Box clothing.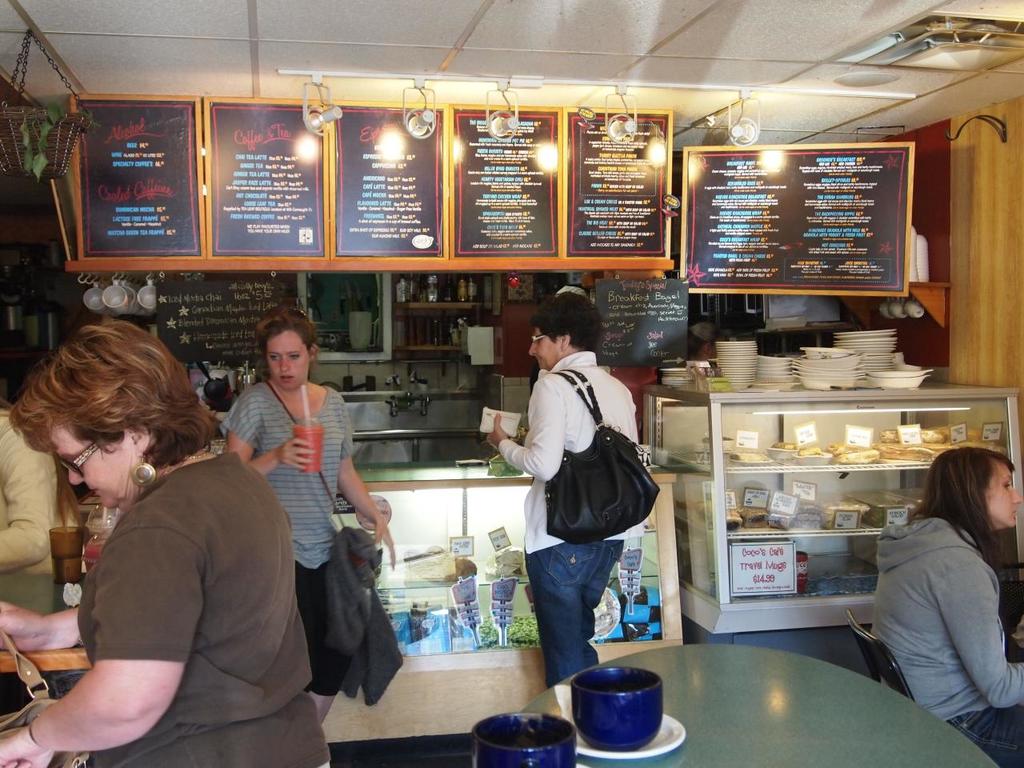
box(0, 406, 70, 574).
